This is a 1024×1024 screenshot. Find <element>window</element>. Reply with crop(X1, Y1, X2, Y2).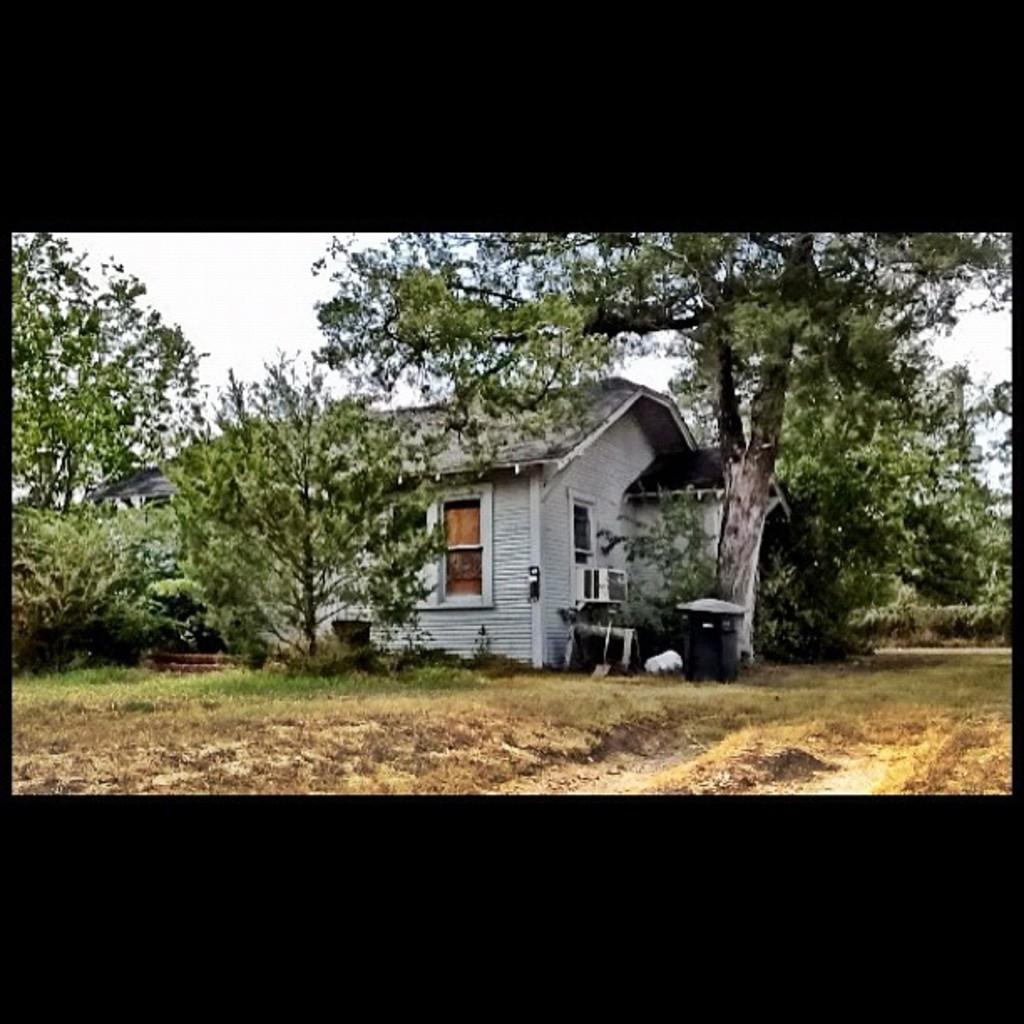
crop(433, 485, 497, 609).
